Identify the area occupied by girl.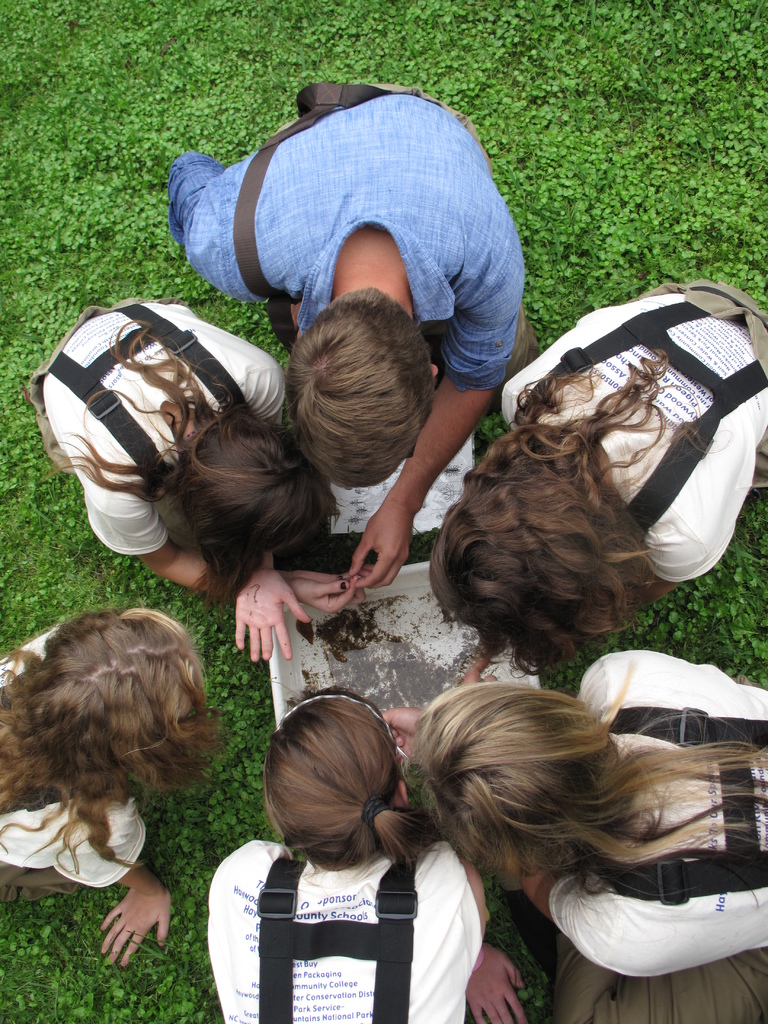
Area: x1=27 y1=290 x2=372 y2=664.
